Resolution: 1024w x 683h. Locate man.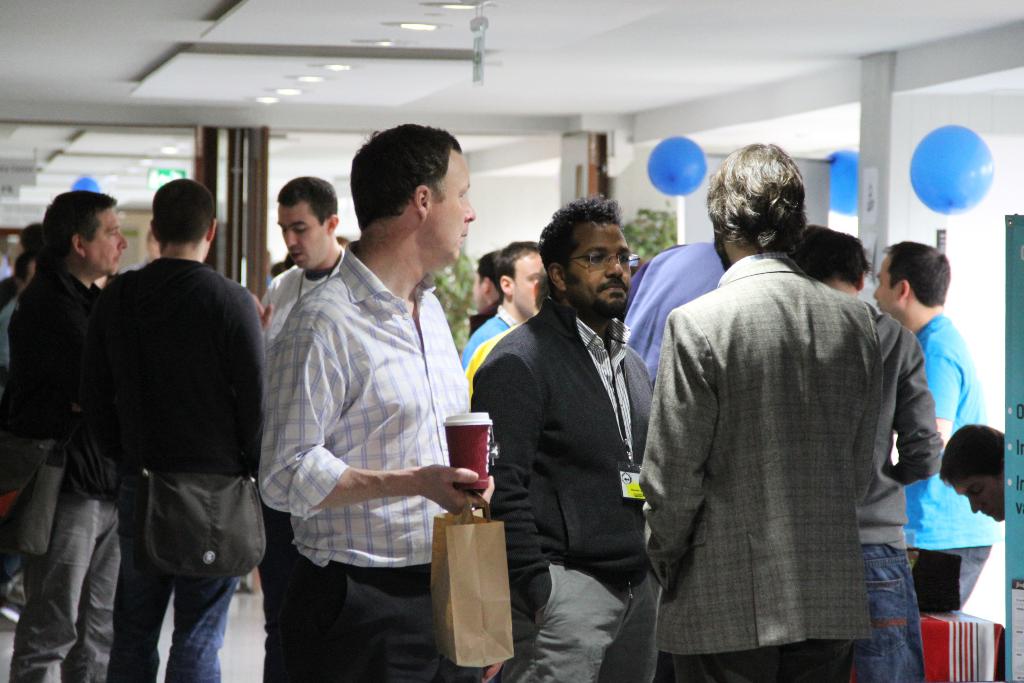
box(262, 120, 496, 682).
